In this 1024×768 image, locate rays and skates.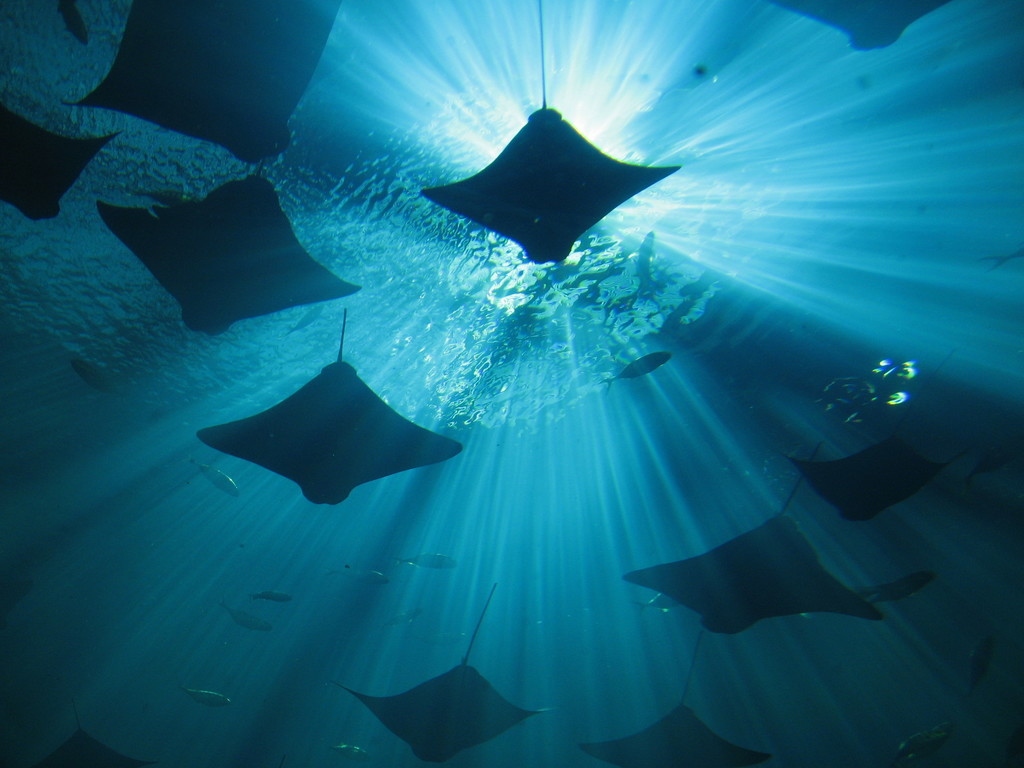
Bounding box: (606, 515, 925, 661).
